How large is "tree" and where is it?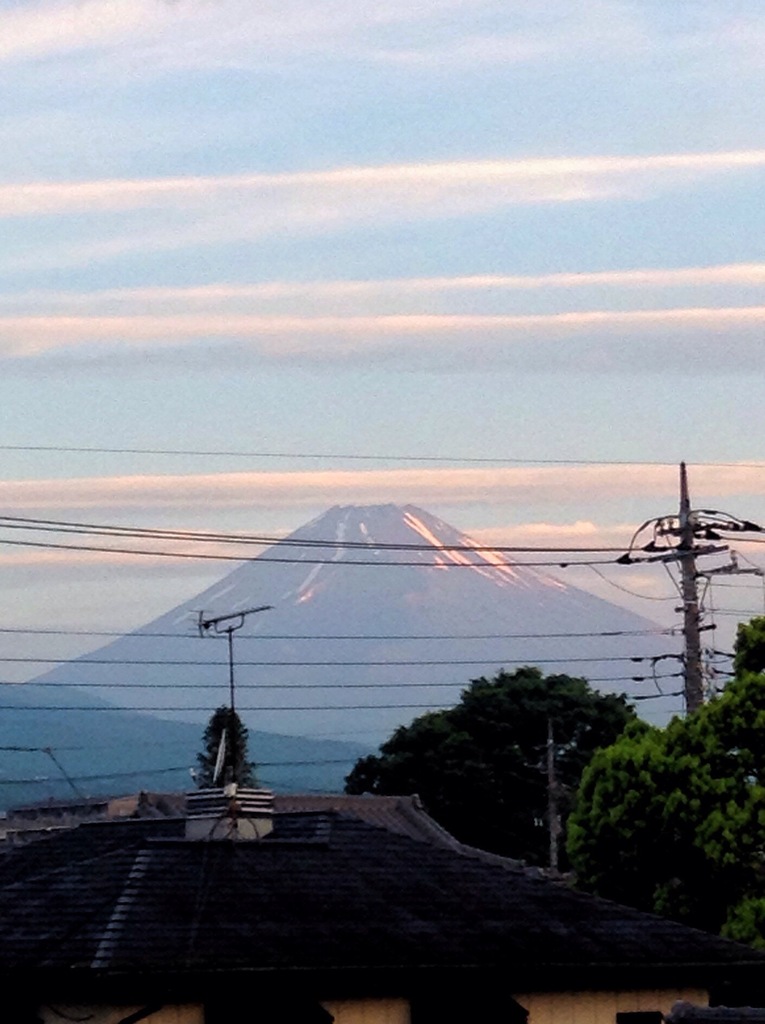
Bounding box: locate(192, 705, 262, 796).
